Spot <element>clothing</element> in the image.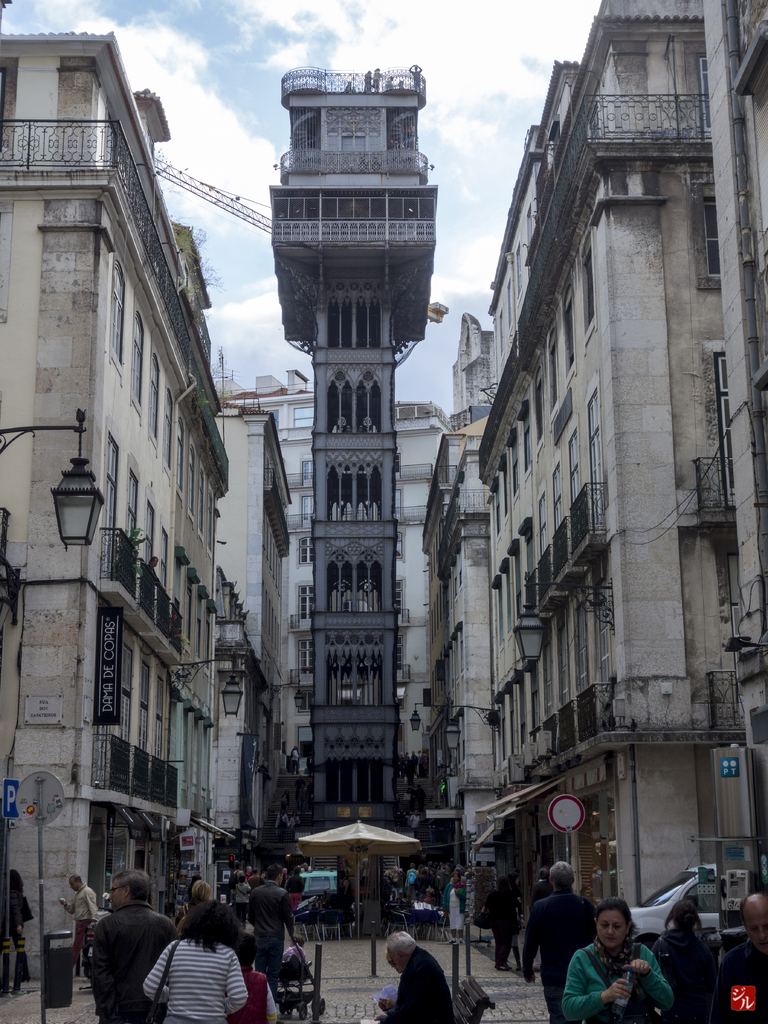
<element>clothing</element> found at [142, 929, 245, 1023].
